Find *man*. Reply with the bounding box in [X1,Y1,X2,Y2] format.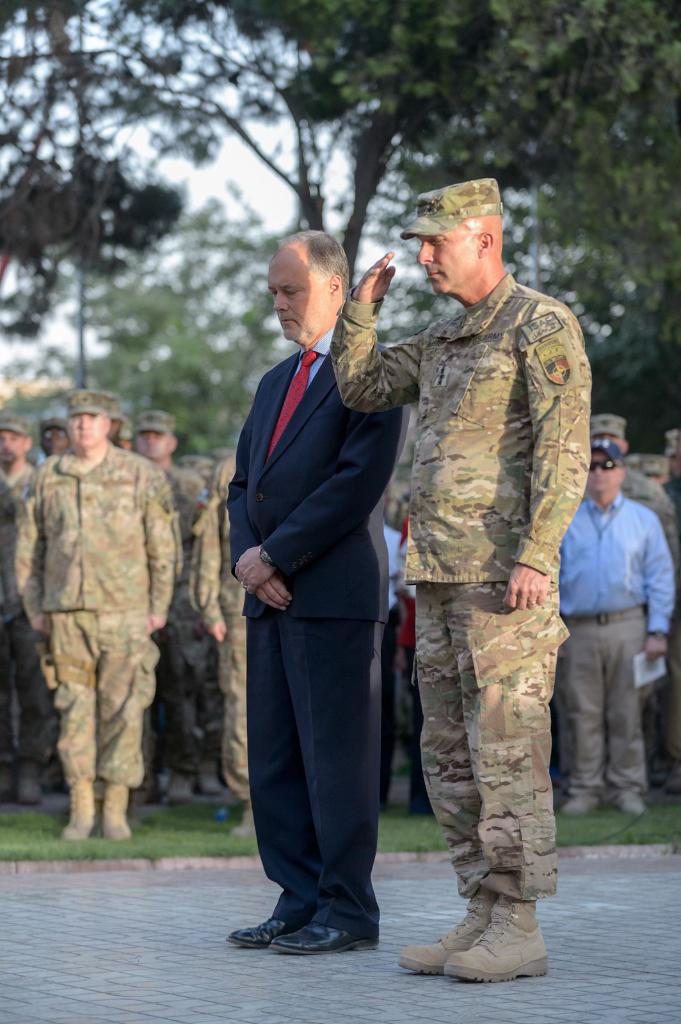
[186,445,261,839].
